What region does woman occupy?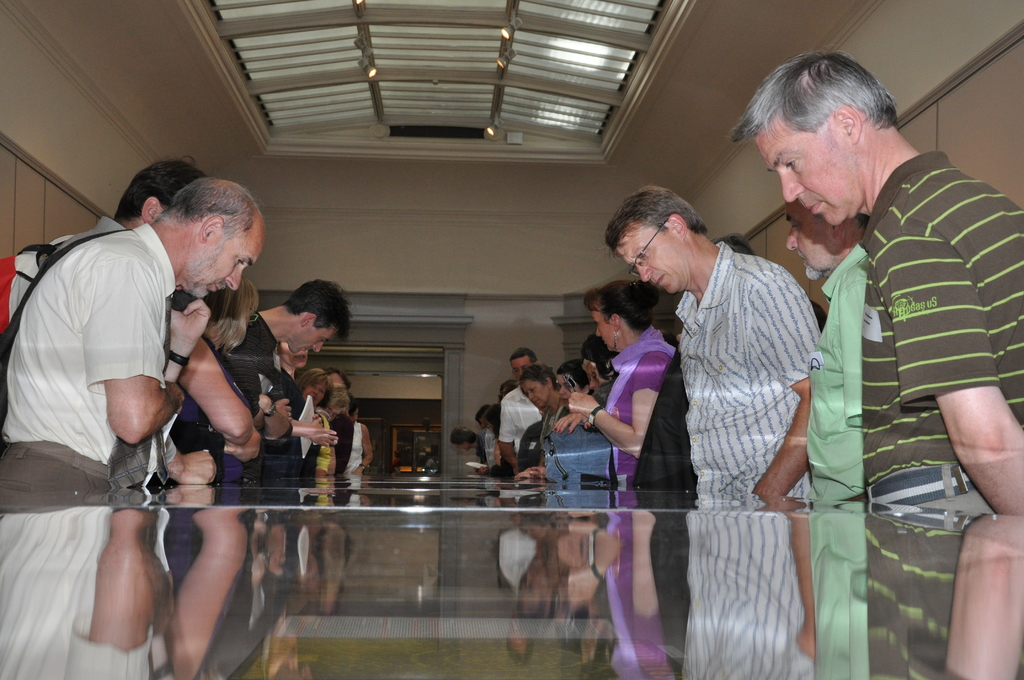
bbox=[295, 369, 338, 473].
